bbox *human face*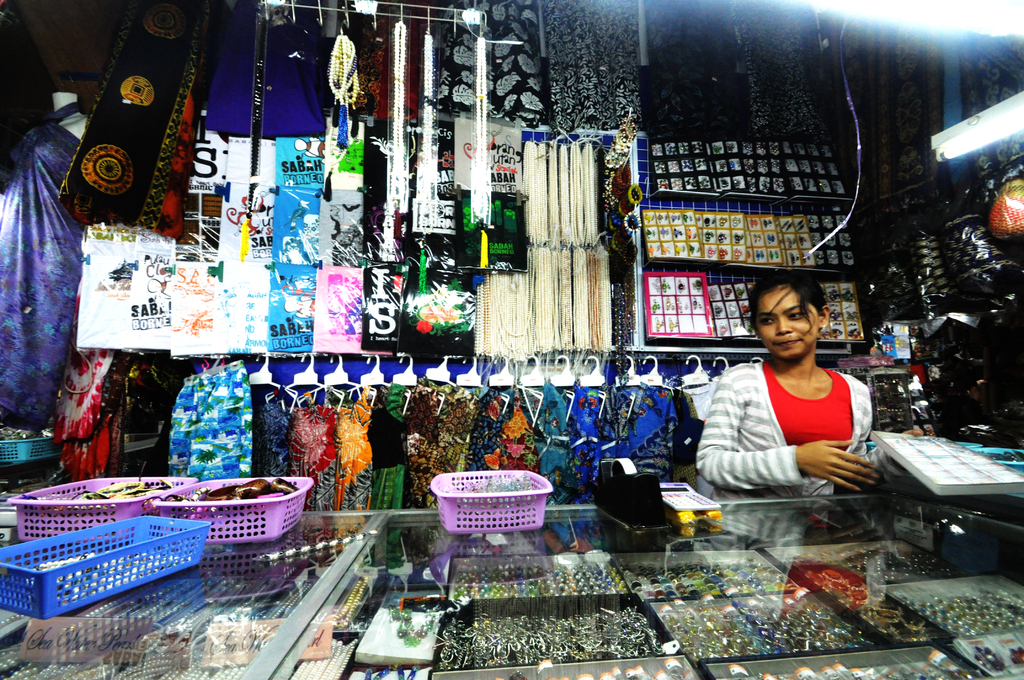
bbox(753, 284, 817, 357)
